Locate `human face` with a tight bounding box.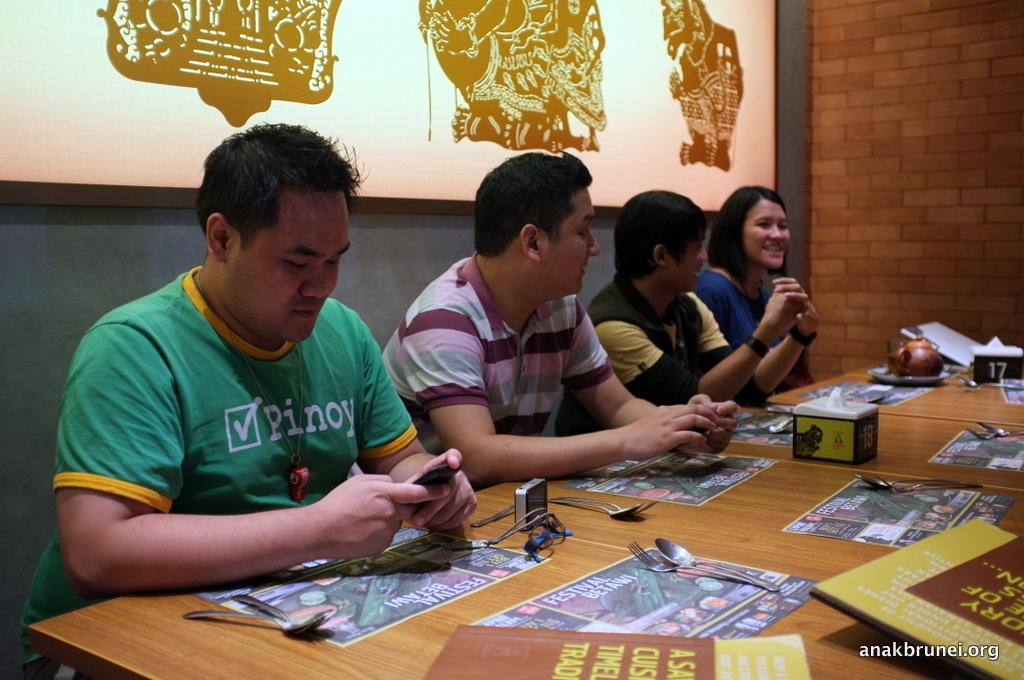
x1=664 y1=229 x2=710 y2=294.
